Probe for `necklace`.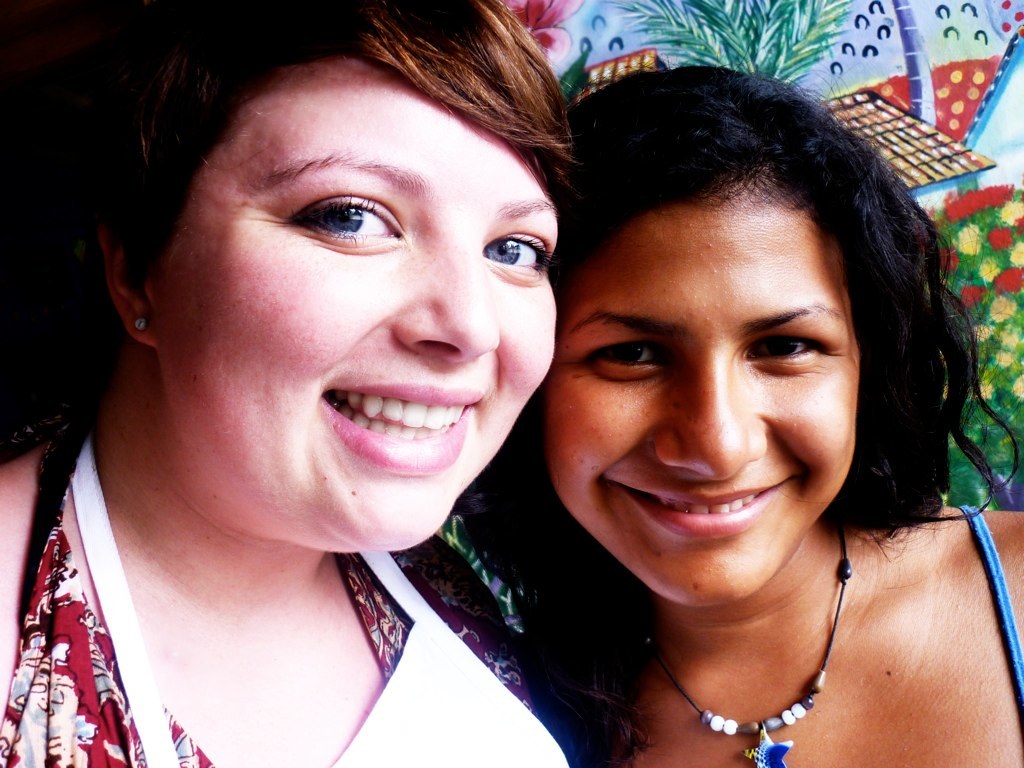
Probe result: detection(630, 604, 861, 737).
